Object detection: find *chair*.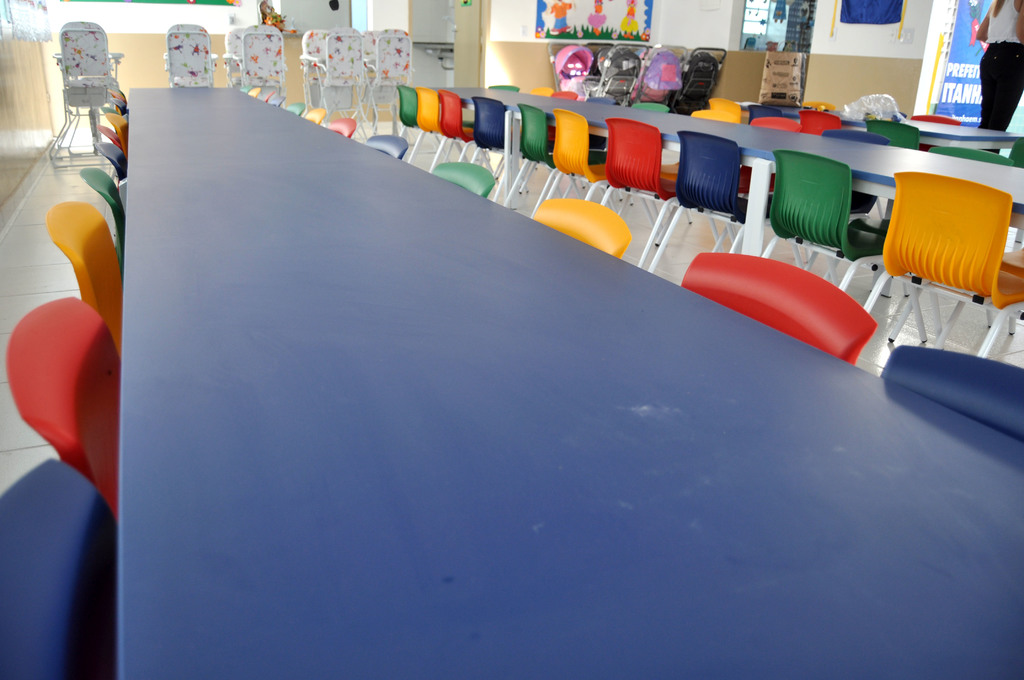
[305,109,326,125].
